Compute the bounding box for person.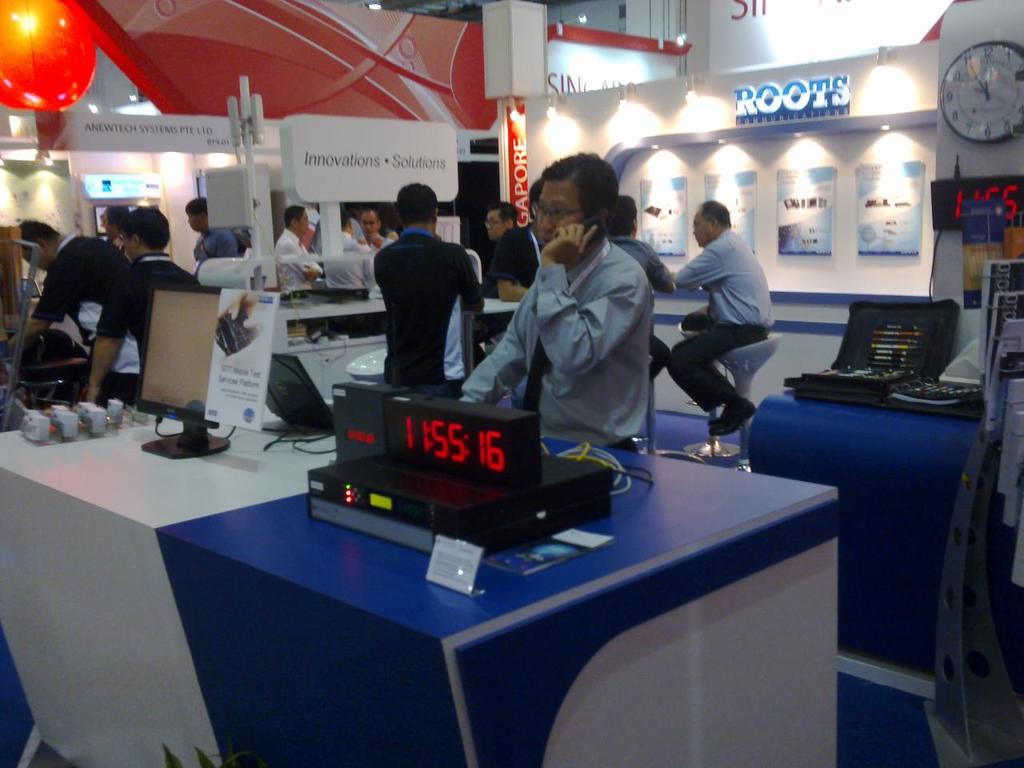
191:198:251:270.
